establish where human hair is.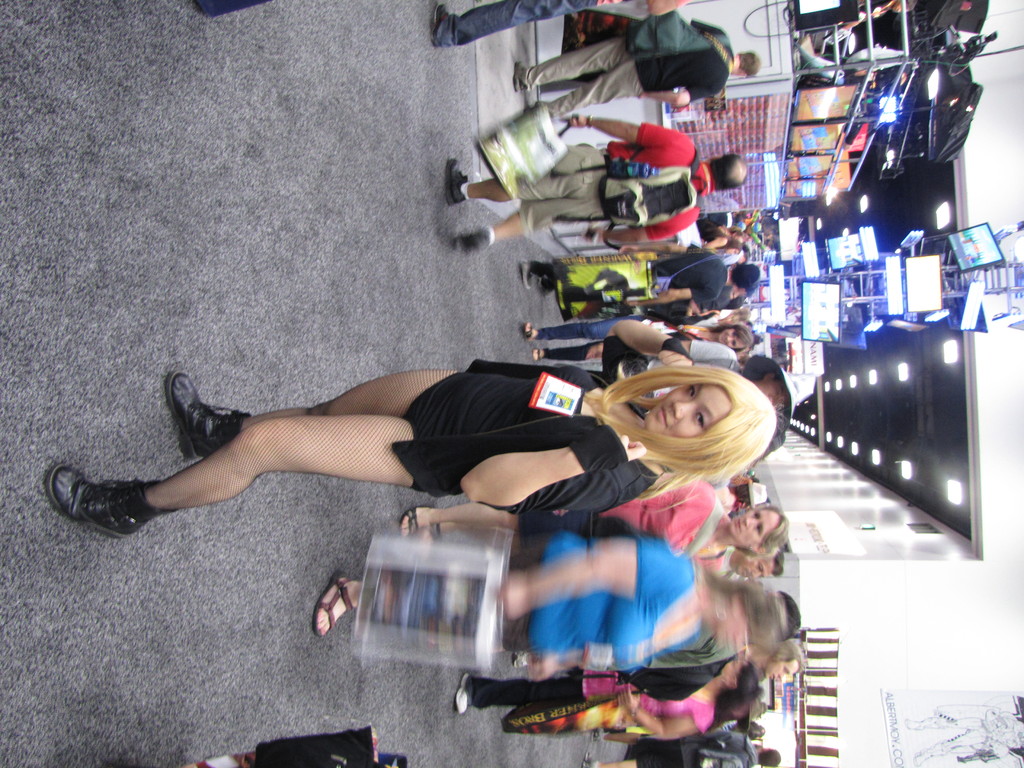
Established at x1=747 y1=724 x2=764 y2=739.
